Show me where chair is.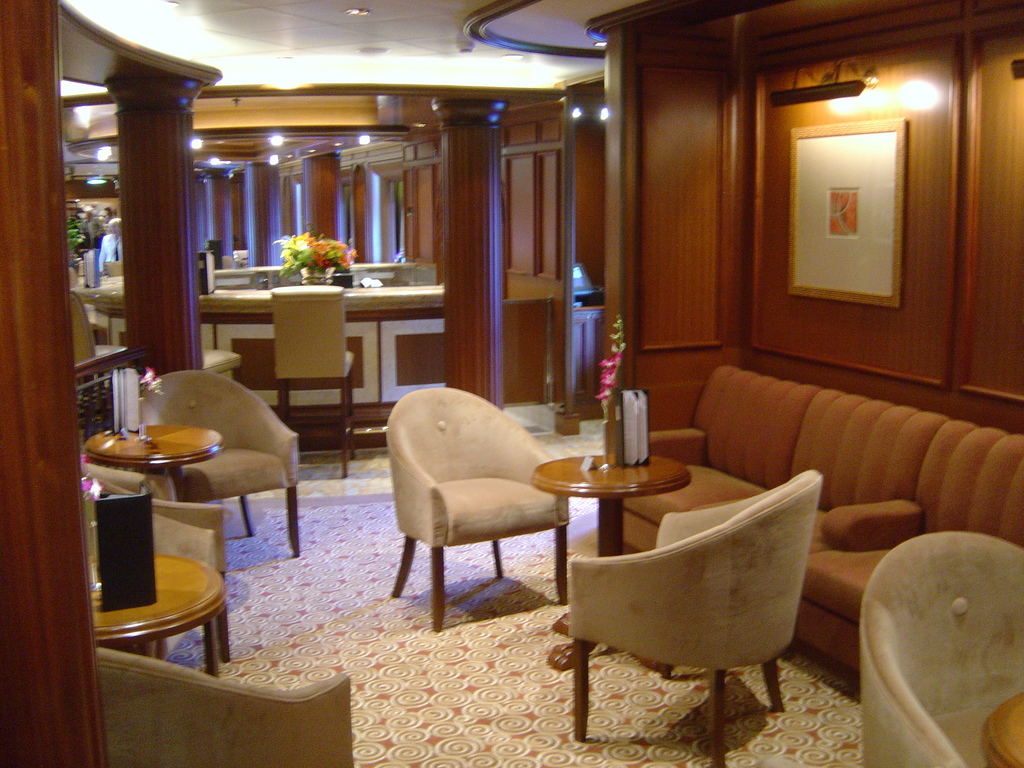
chair is at 72, 290, 95, 363.
